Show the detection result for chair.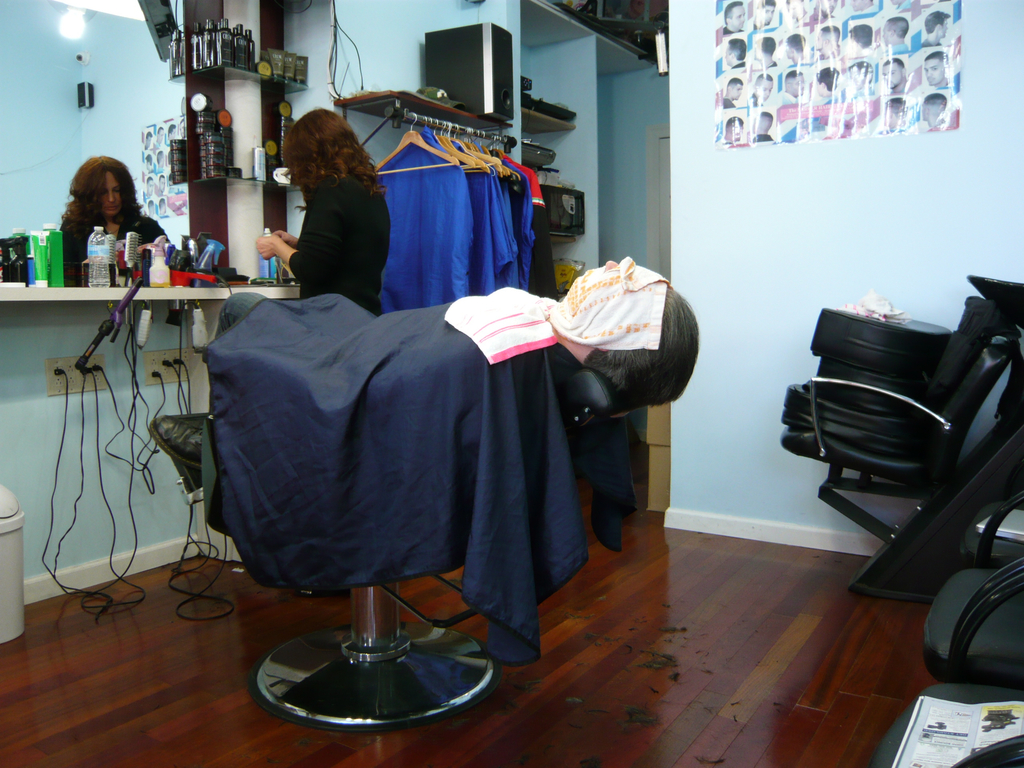
{"left": 779, "top": 270, "right": 1023, "bottom": 601}.
